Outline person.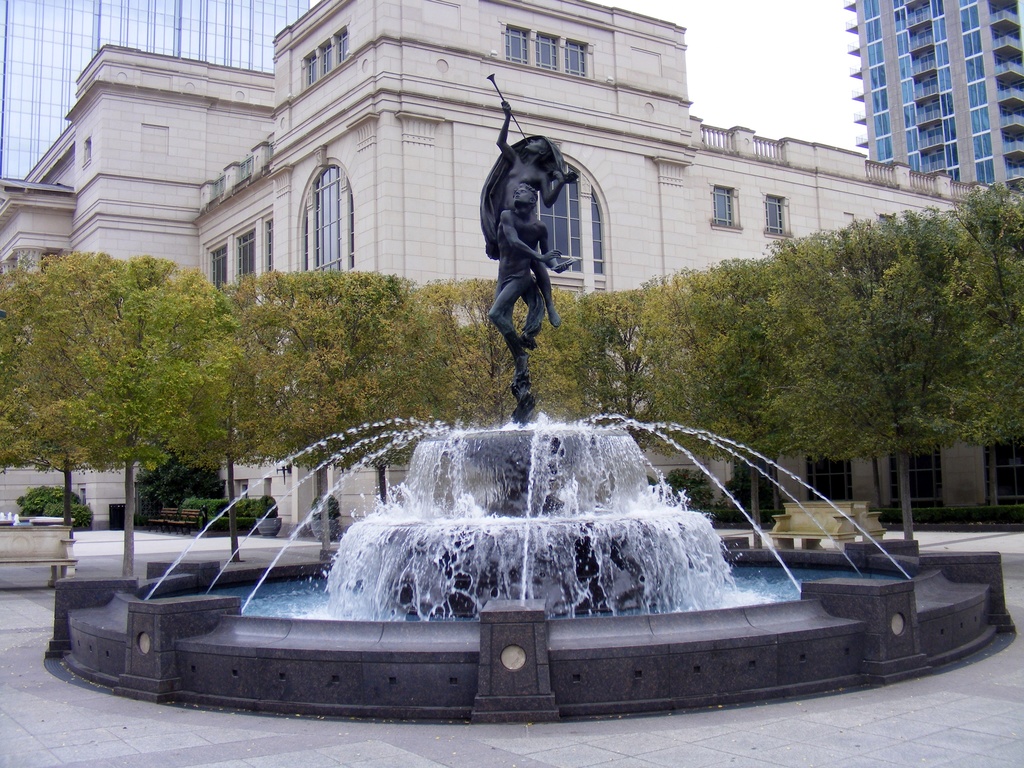
Outline: (x1=489, y1=184, x2=560, y2=393).
